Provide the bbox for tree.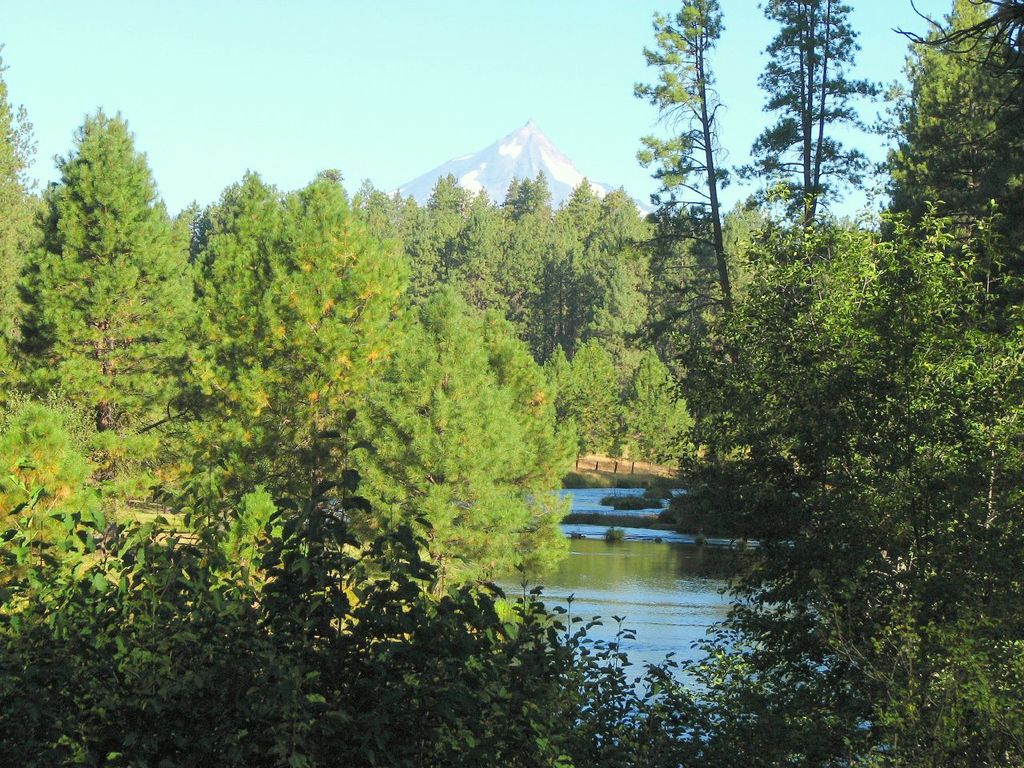
[499, 210, 575, 357].
